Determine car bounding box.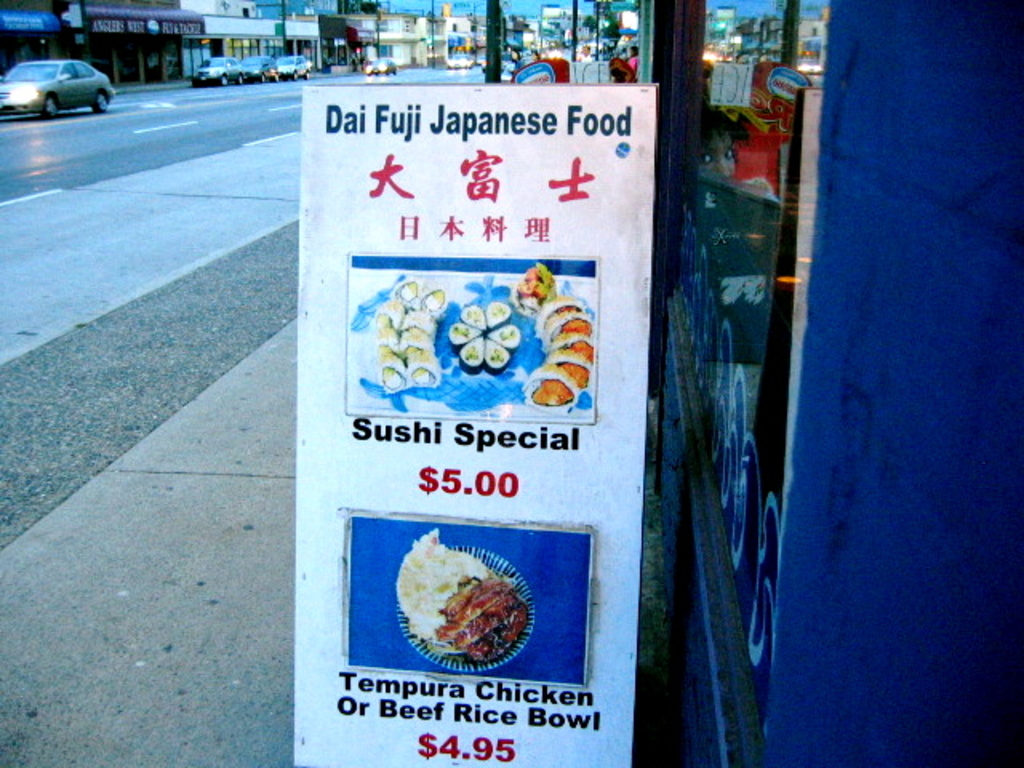
Determined: {"left": 226, "top": 53, "right": 270, "bottom": 80}.
